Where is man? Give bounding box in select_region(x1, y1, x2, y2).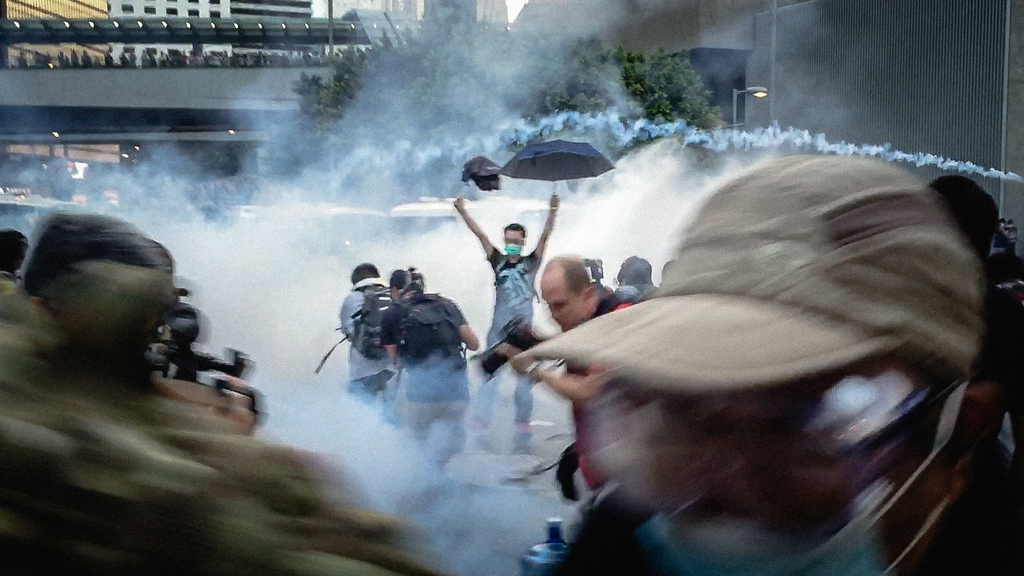
select_region(452, 193, 559, 455).
